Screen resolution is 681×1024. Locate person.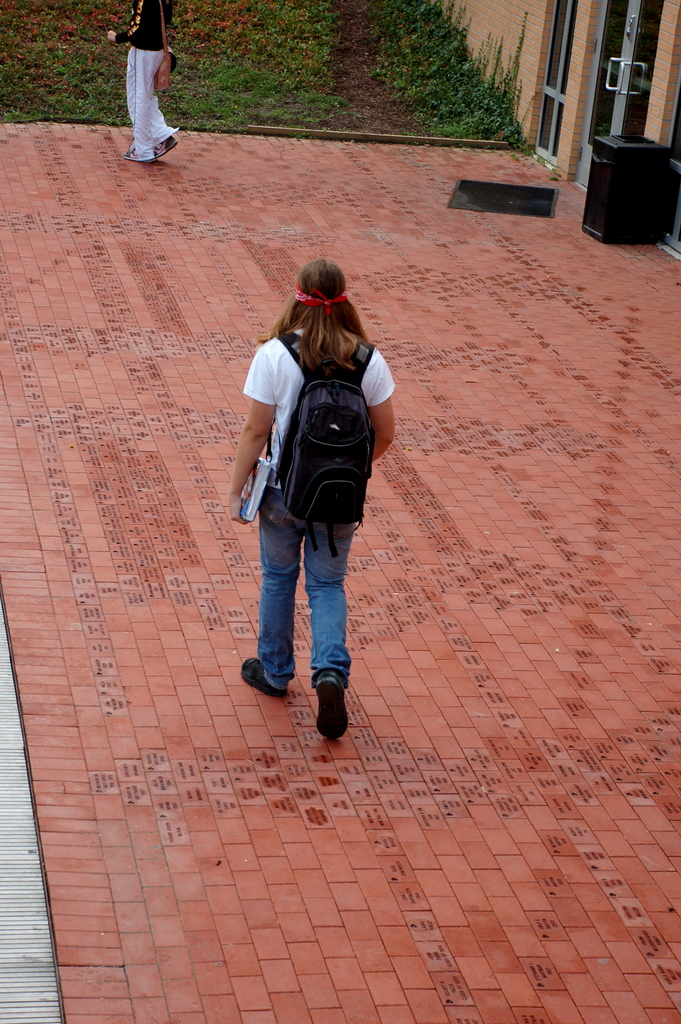
rect(226, 268, 384, 733).
